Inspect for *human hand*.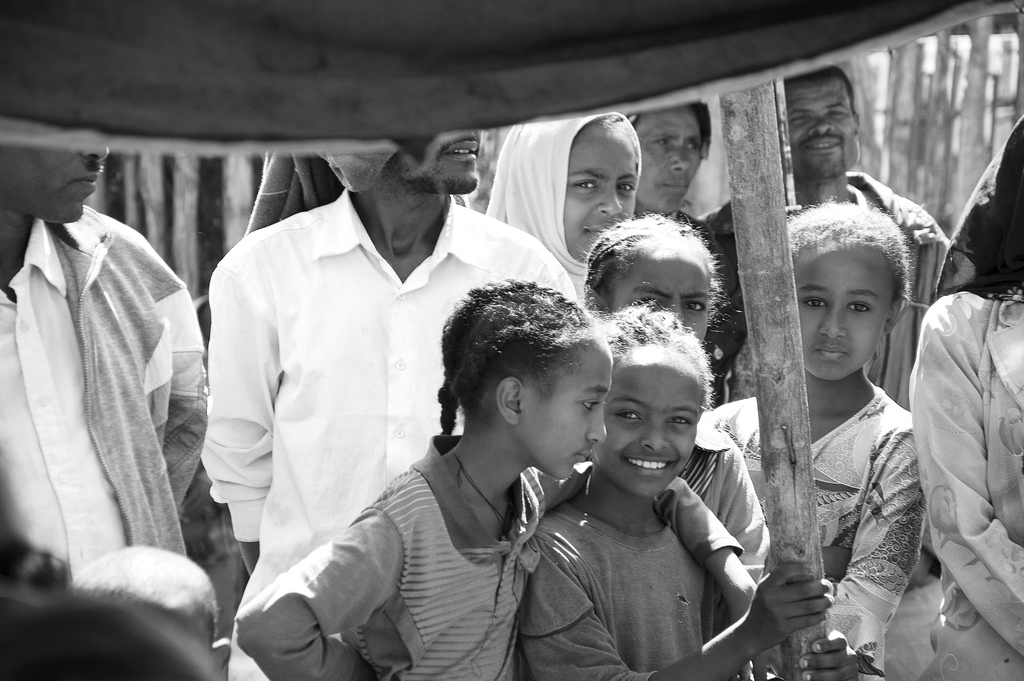
Inspection: BBox(795, 629, 860, 680).
